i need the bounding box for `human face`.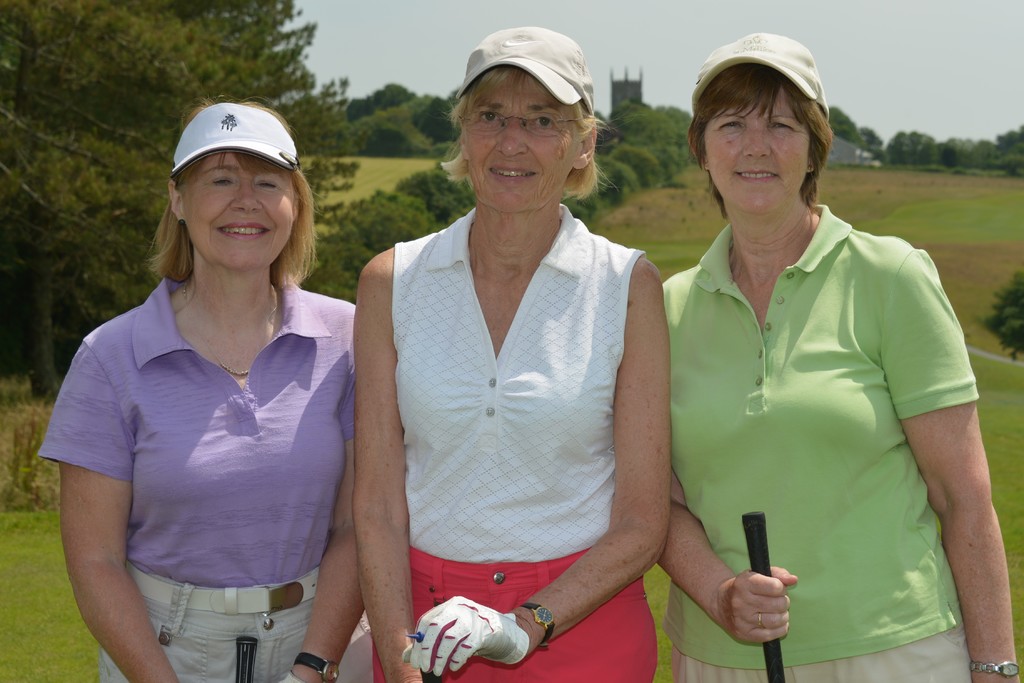
Here it is: detection(468, 74, 578, 210).
